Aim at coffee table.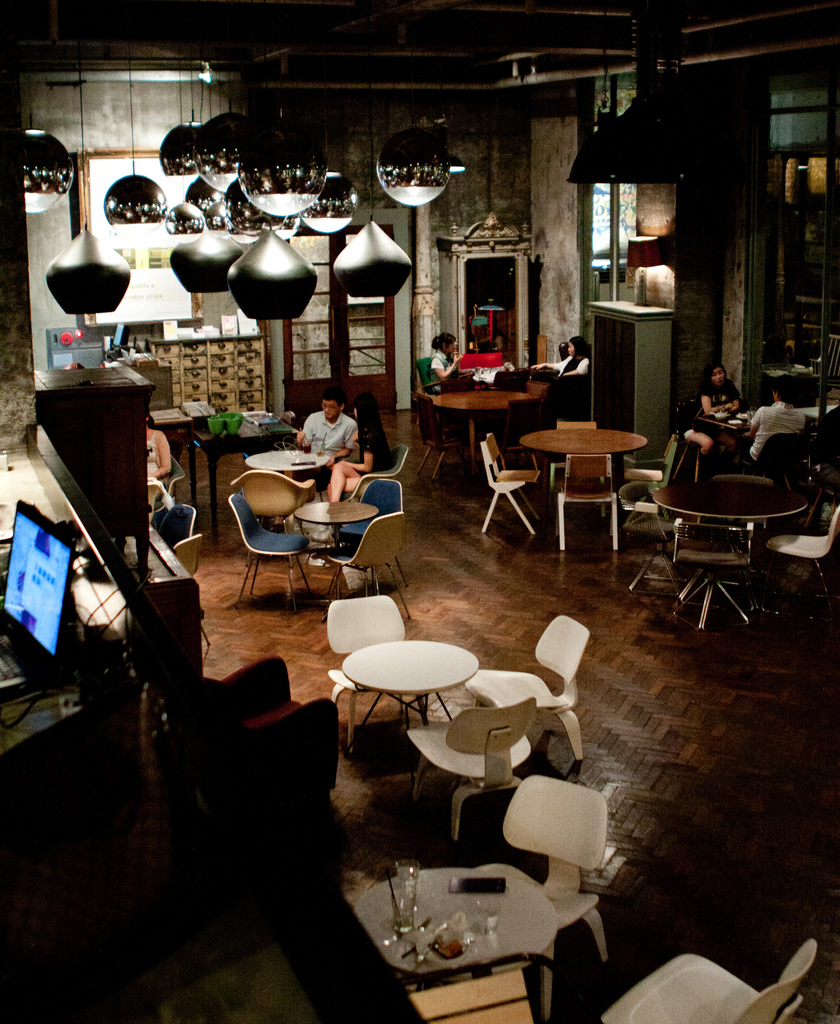
Aimed at Rect(290, 496, 379, 550).
